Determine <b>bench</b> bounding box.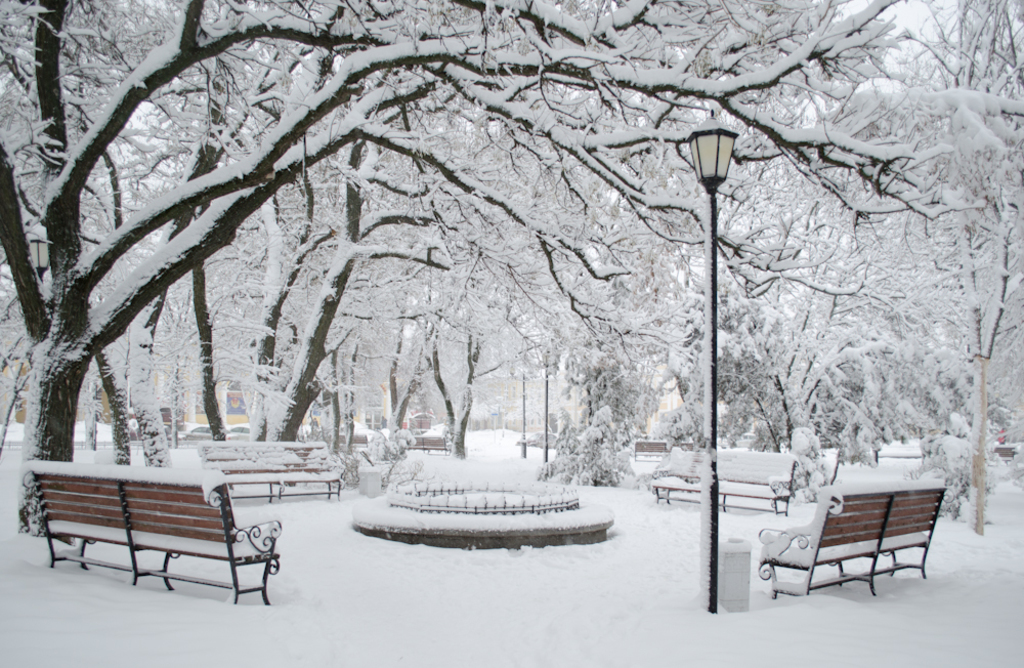
Determined: 335/433/368/448.
